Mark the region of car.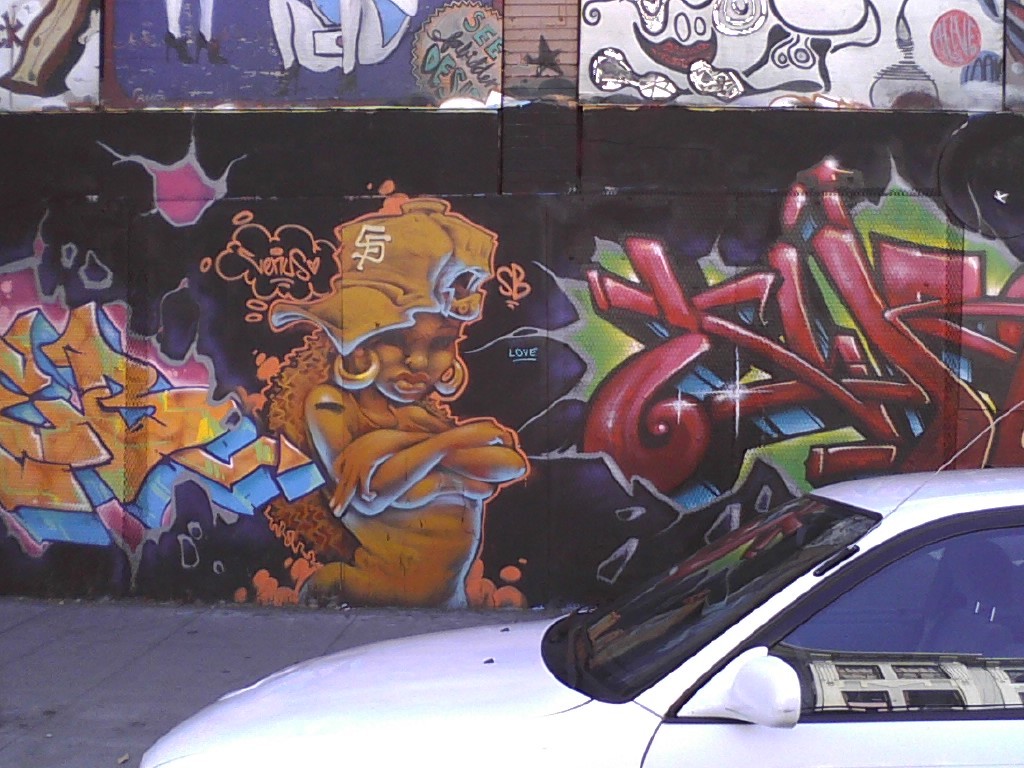
Region: 143/399/1023/767.
